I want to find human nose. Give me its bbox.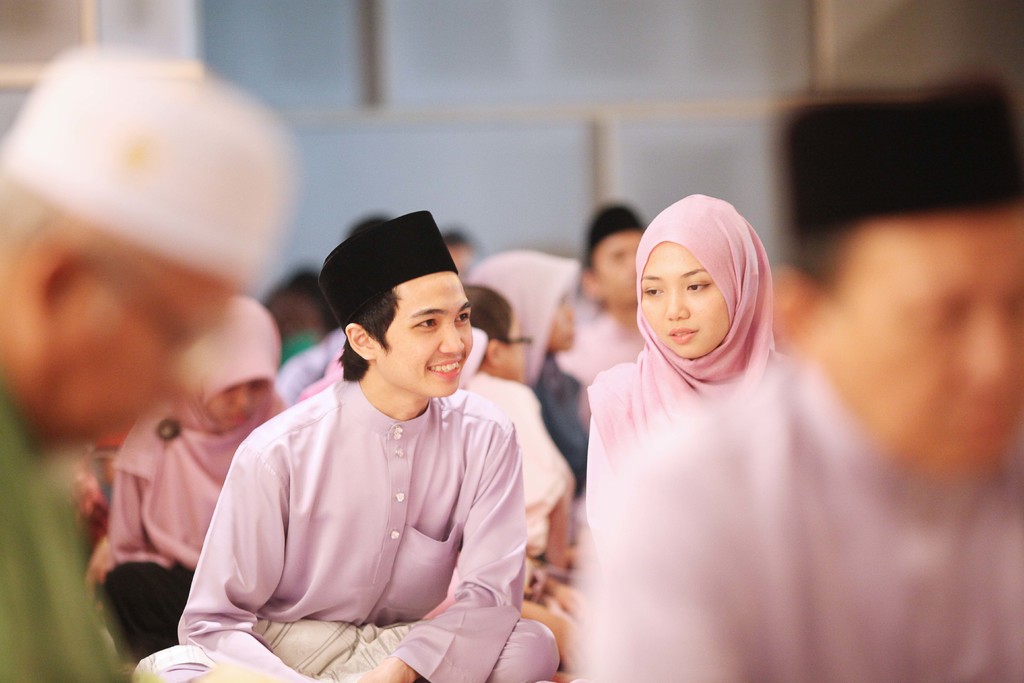
Rect(663, 284, 688, 323).
